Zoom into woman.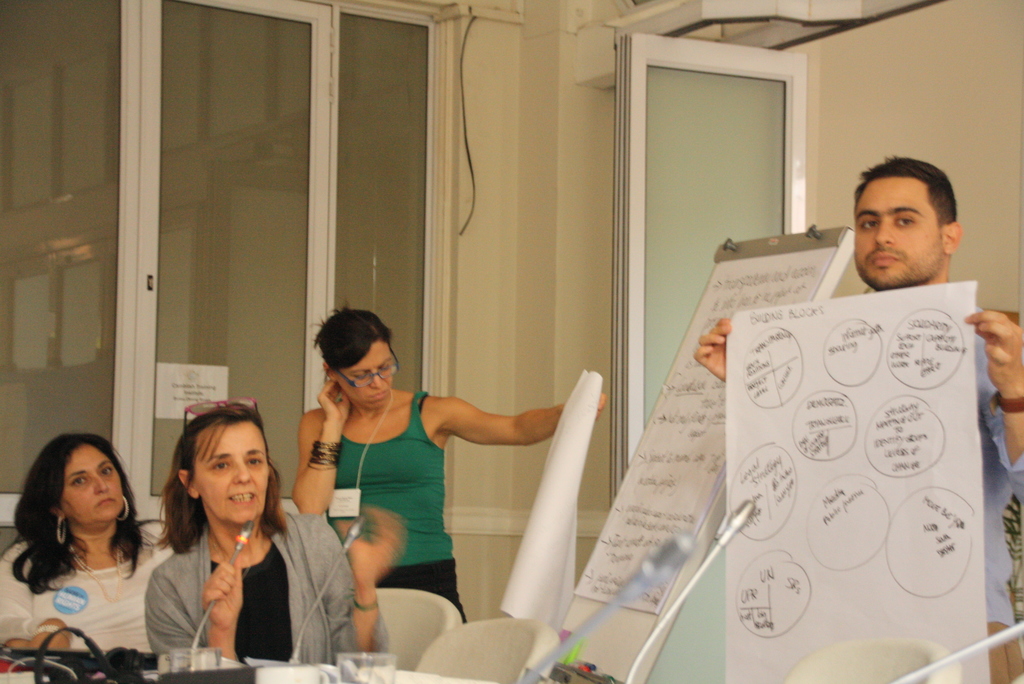
Zoom target: rect(141, 397, 406, 662).
